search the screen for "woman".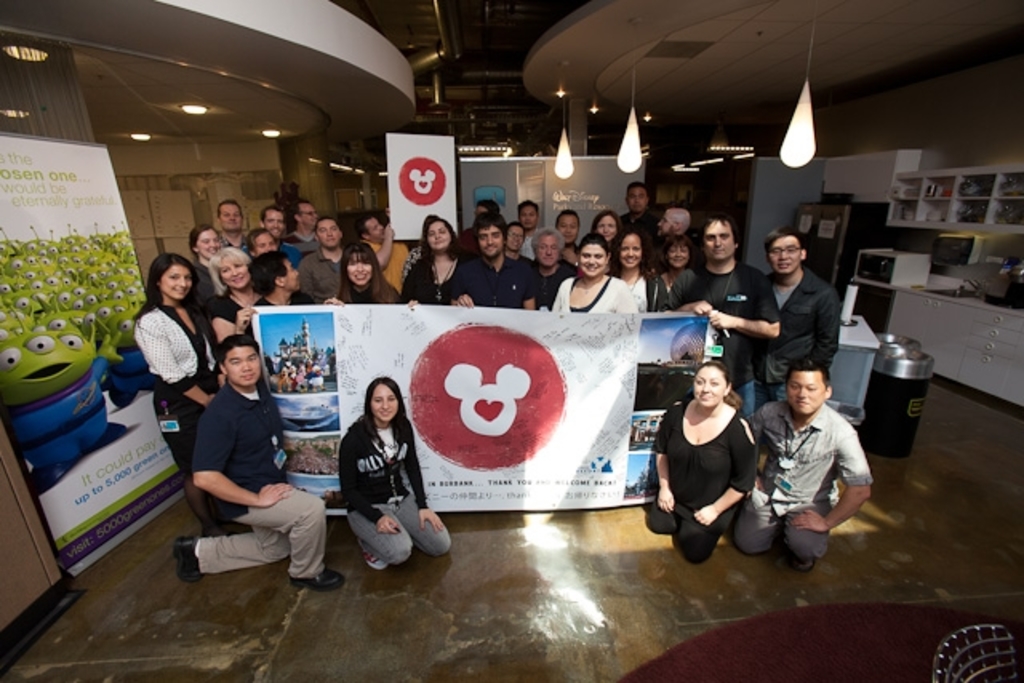
Found at x1=203 y1=246 x2=266 y2=361.
